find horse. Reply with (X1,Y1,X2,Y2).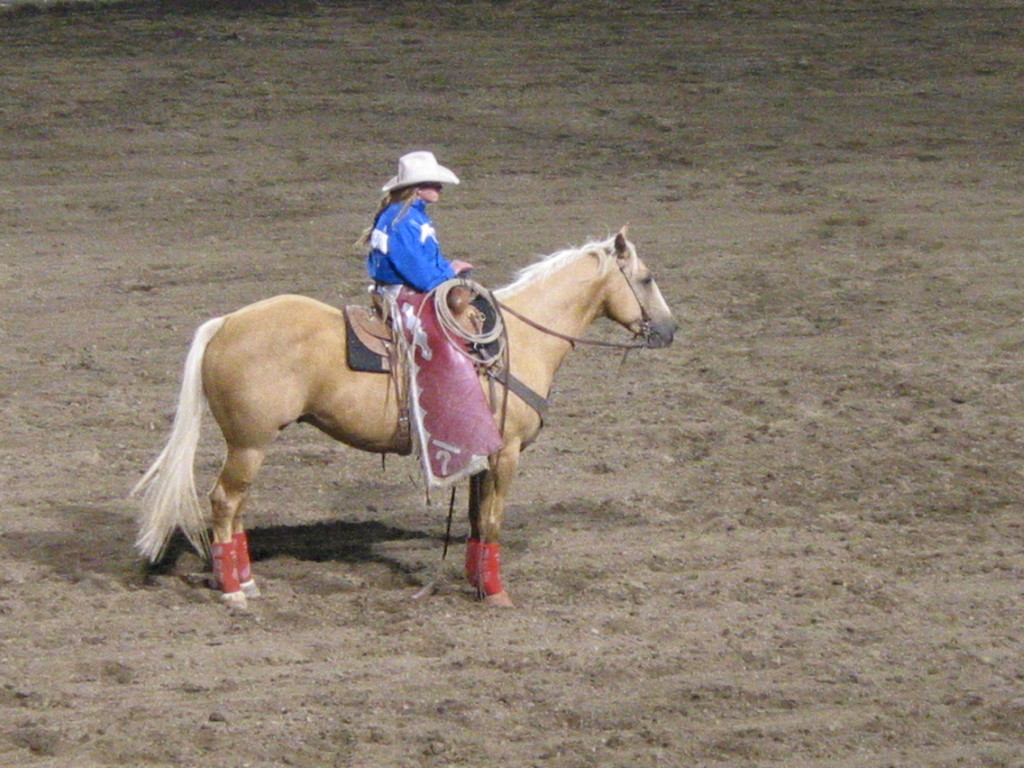
(121,218,673,602).
